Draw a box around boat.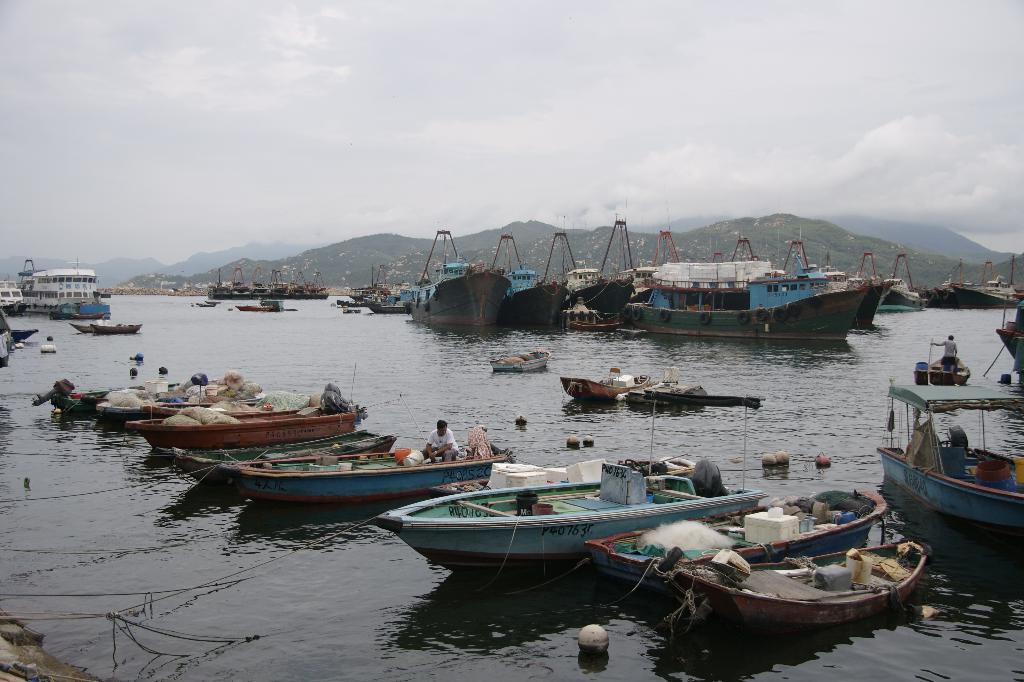
{"left": 879, "top": 256, "right": 930, "bottom": 313}.
